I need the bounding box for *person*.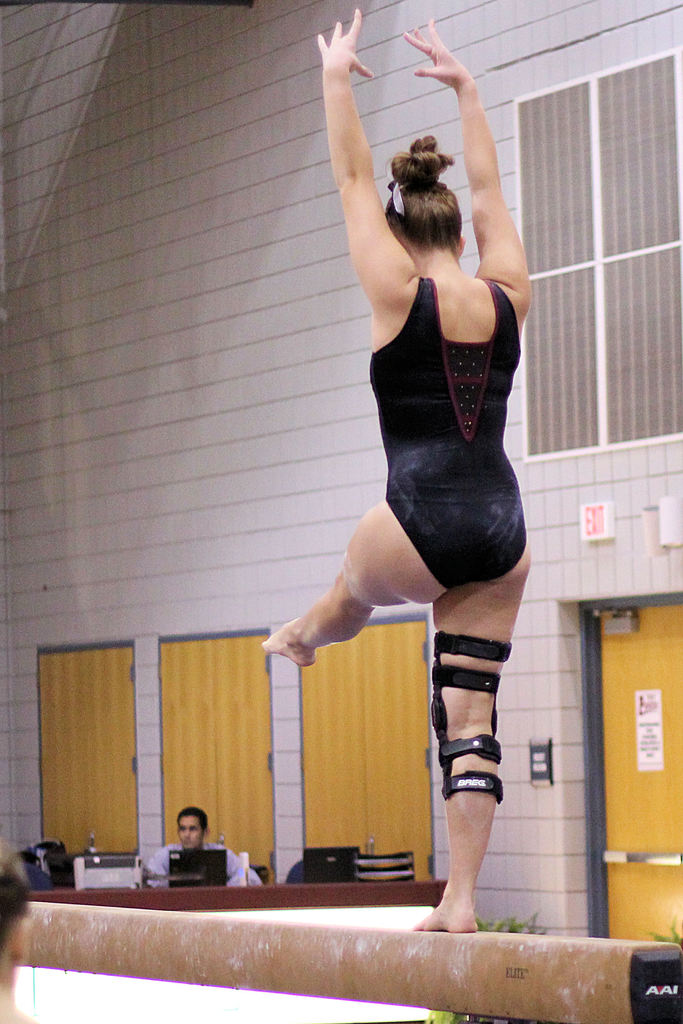
Here it is: x1=251, y1=12, x2=554, y2=935.
